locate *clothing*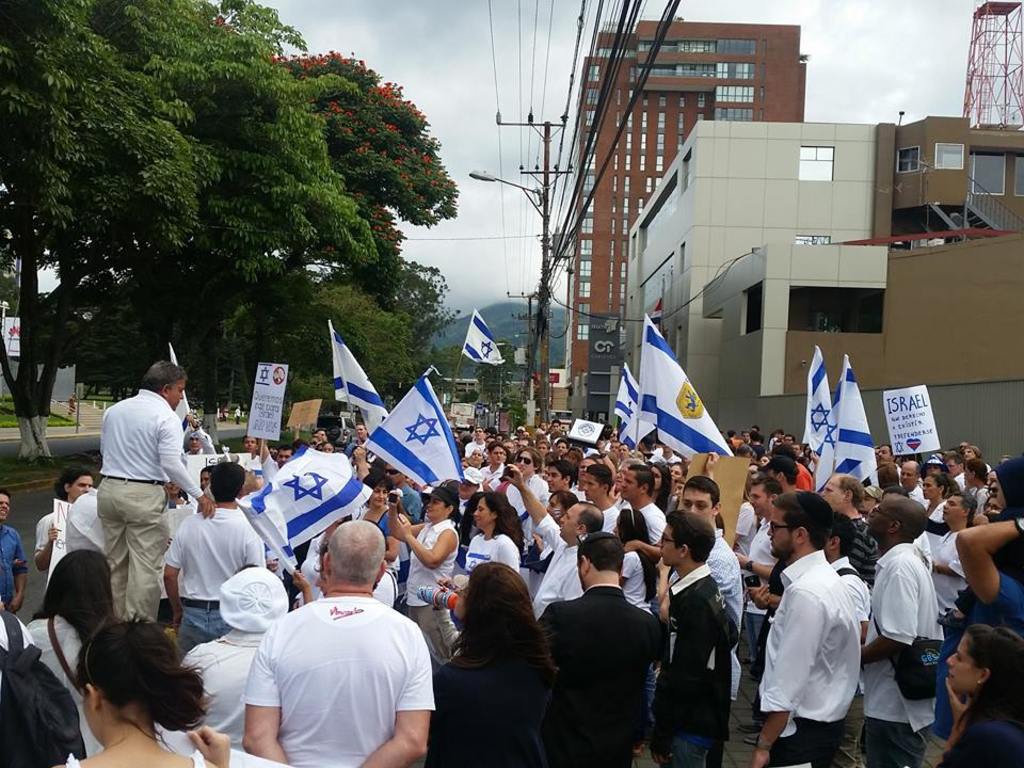
[x1=742, y1=510, x2=756, y2=560]
